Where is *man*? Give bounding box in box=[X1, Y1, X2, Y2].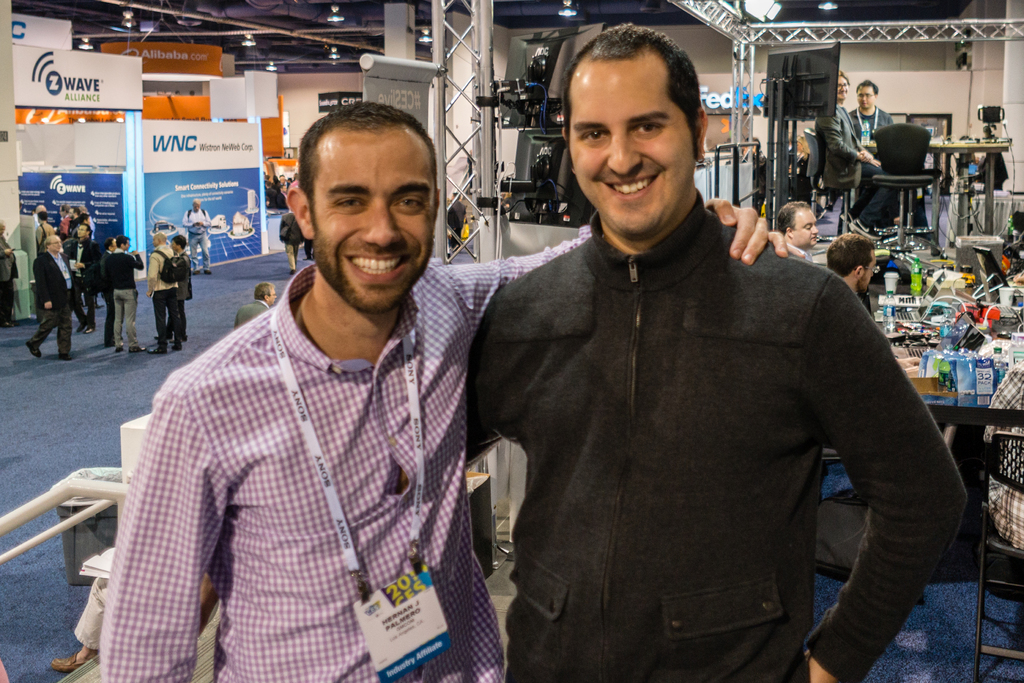
box=[433, 20, 978, 682].
